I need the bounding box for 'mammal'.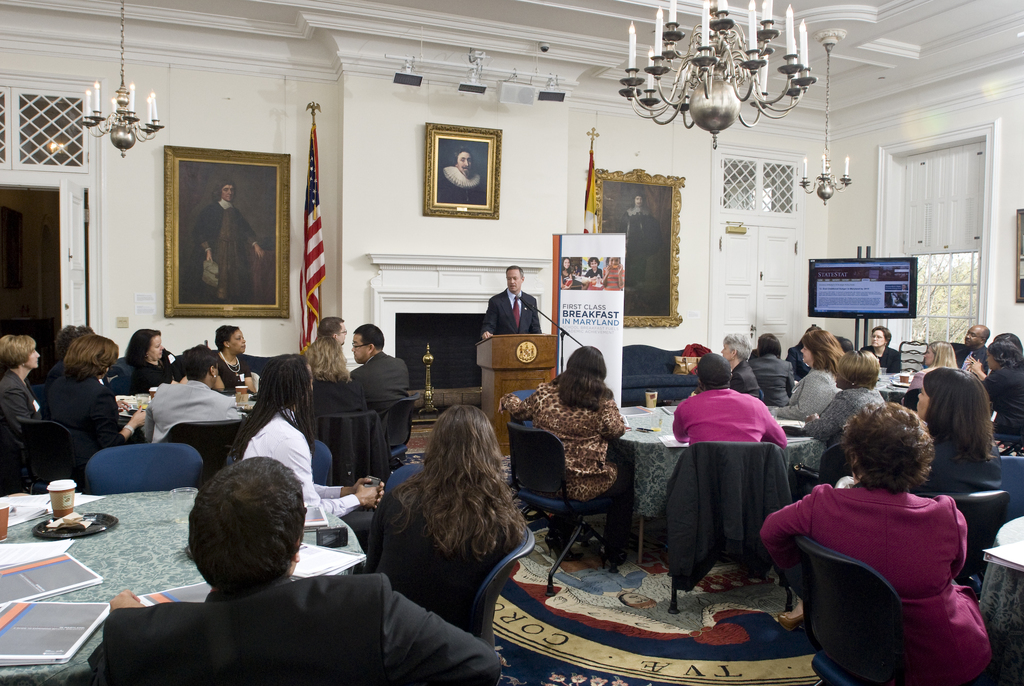
Here it is: region(601, 256, 624, 289).
